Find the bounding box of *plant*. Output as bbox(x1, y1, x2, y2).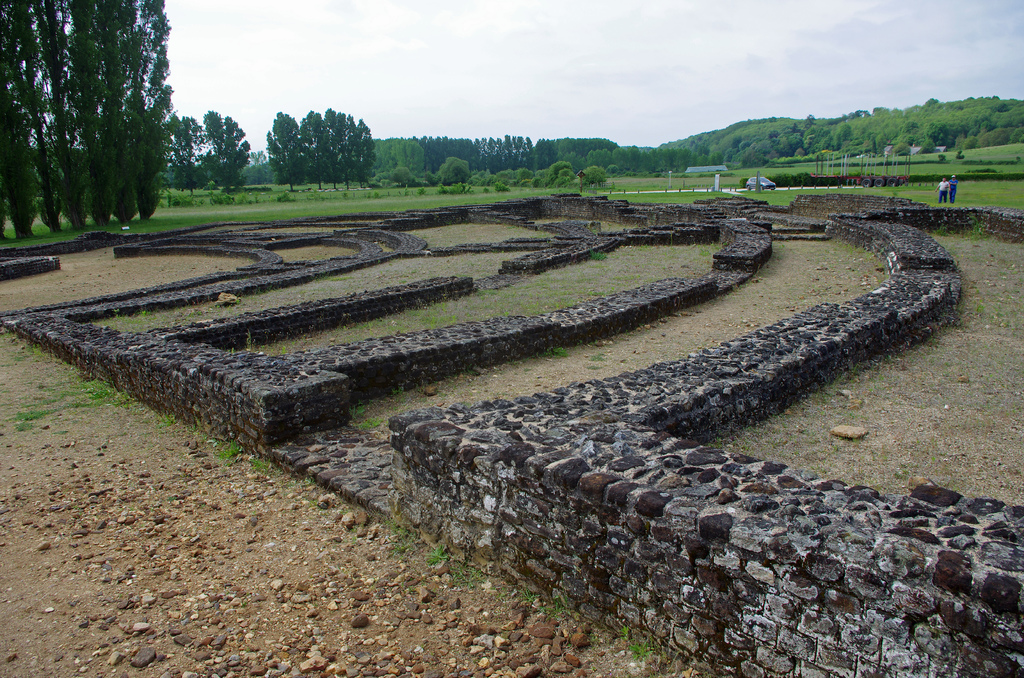
bbox(79, 378, 119, 394).
